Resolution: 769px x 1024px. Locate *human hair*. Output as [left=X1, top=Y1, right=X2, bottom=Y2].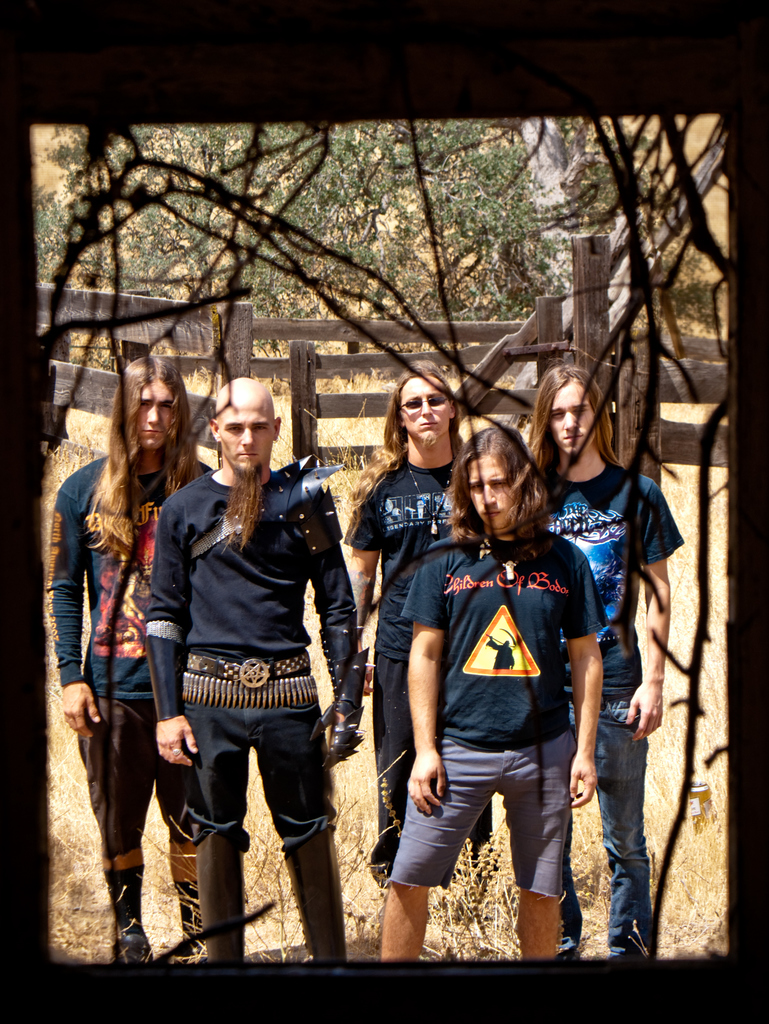
[left=529, top=360, right=622, bottom=474].
